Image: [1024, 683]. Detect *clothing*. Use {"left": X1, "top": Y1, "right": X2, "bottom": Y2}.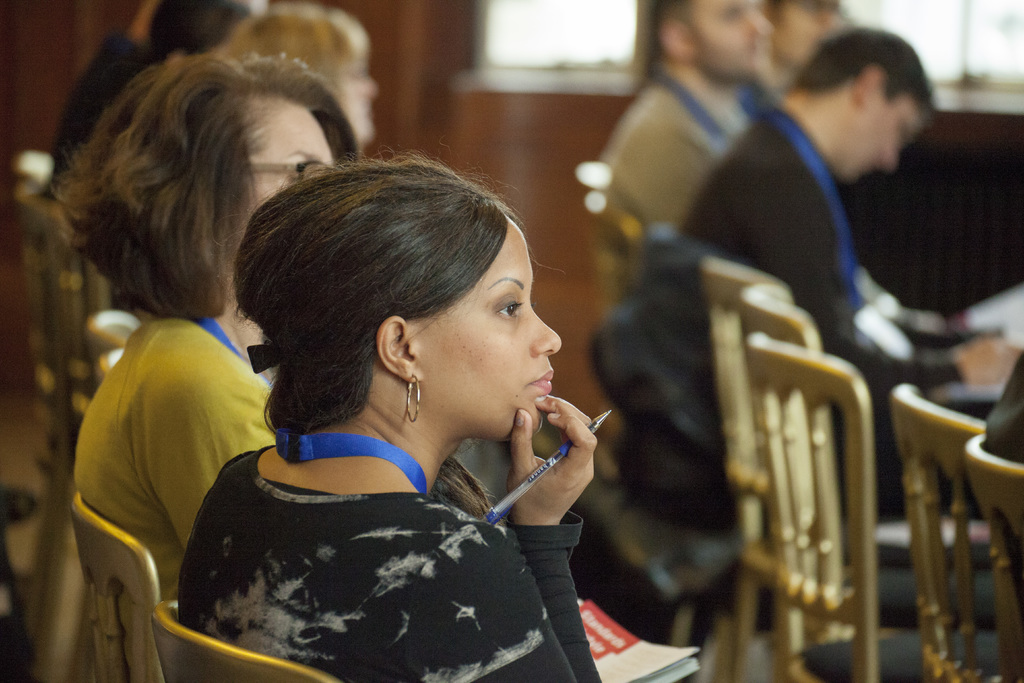
{"left": 592, "top": 62, "right": 738, "bottom": 235}.
